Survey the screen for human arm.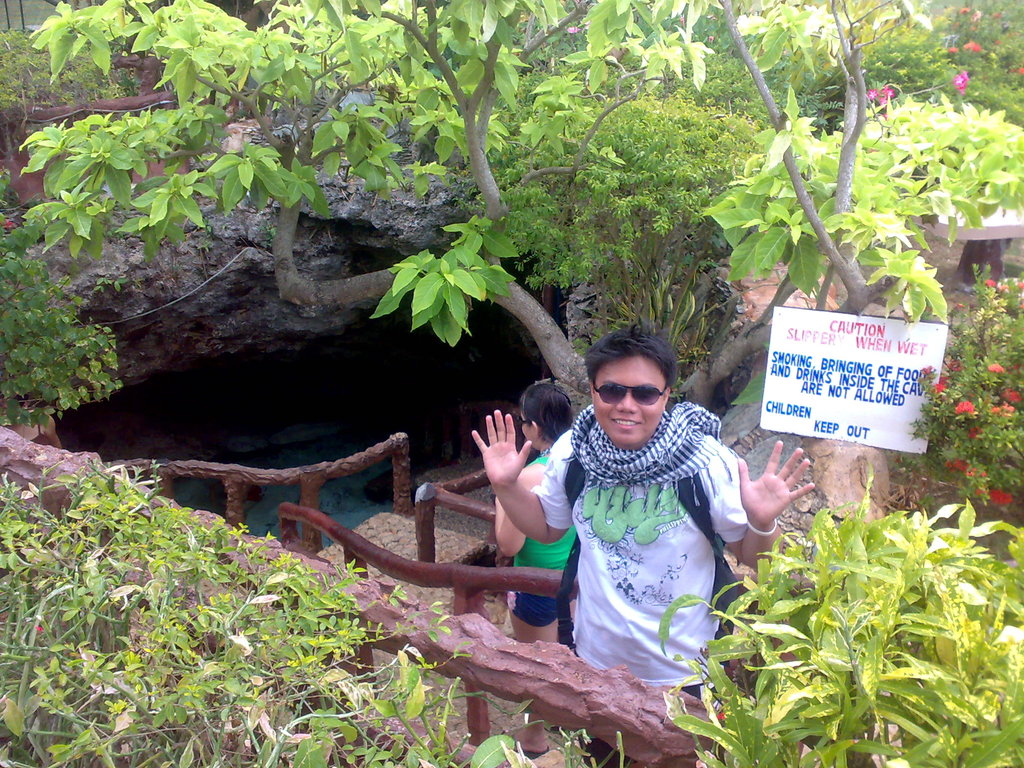
Survey found: locate(700, 434, 816, 573).
